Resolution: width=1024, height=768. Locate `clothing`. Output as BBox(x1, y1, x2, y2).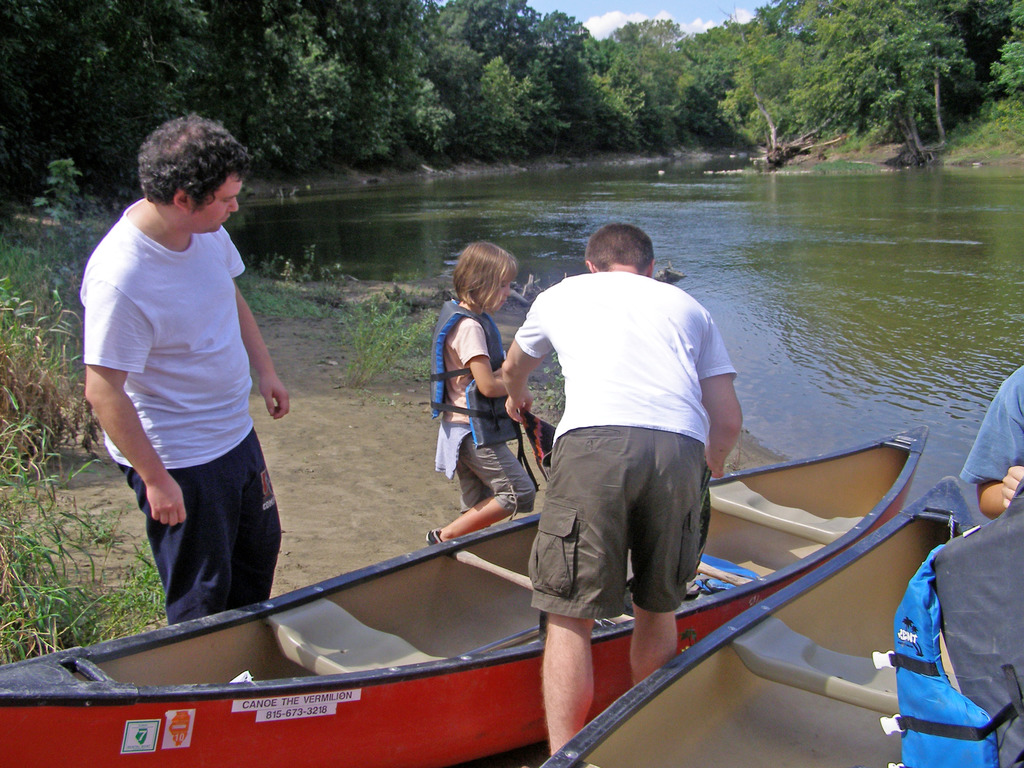
BBox(95, 148, 278, 623).
